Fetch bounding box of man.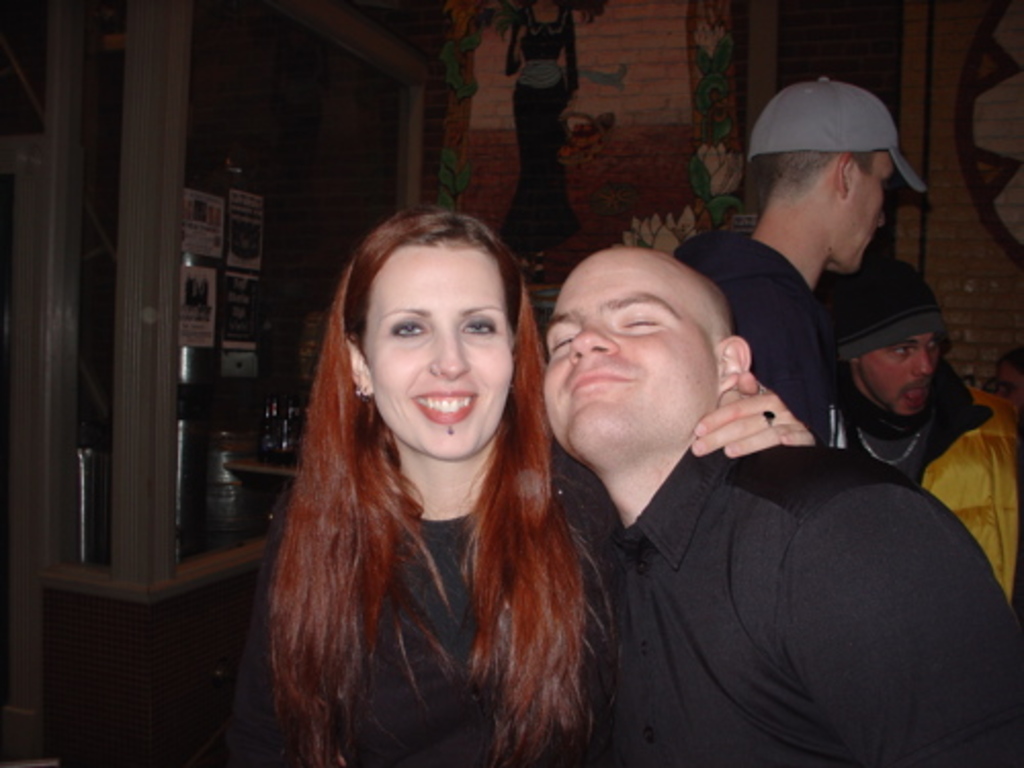
Bbox: [x1=823, y1=242, x2=1022, y2=608].
